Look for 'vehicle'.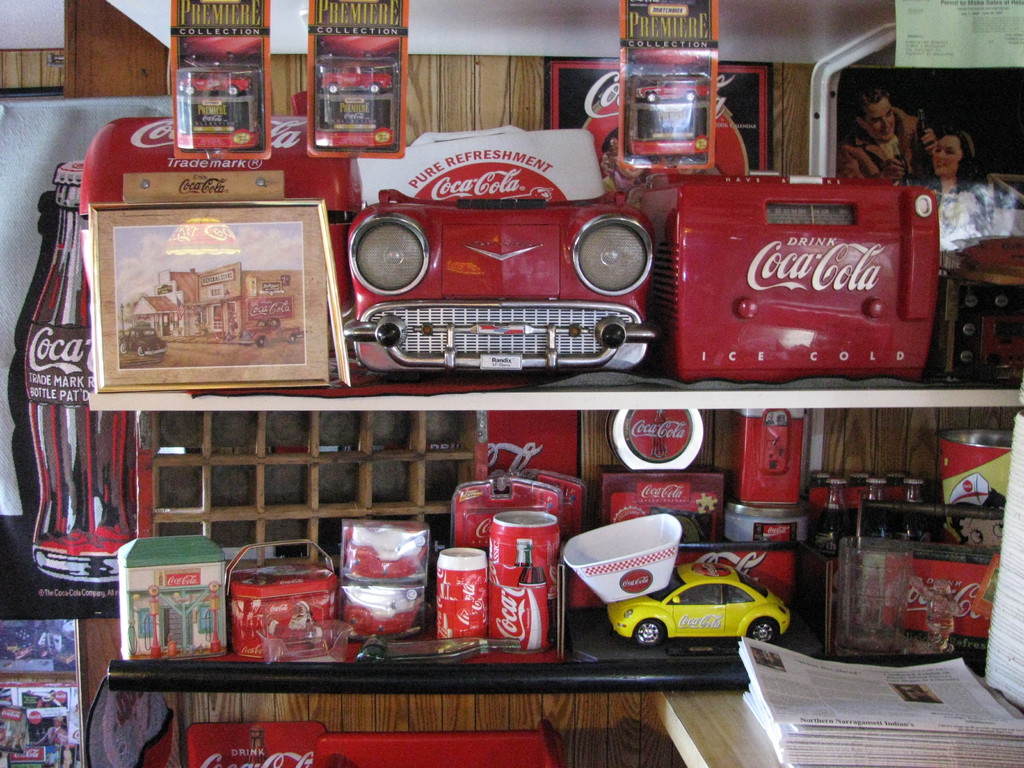
Found: bbox=(324, 125, 684, 387).
